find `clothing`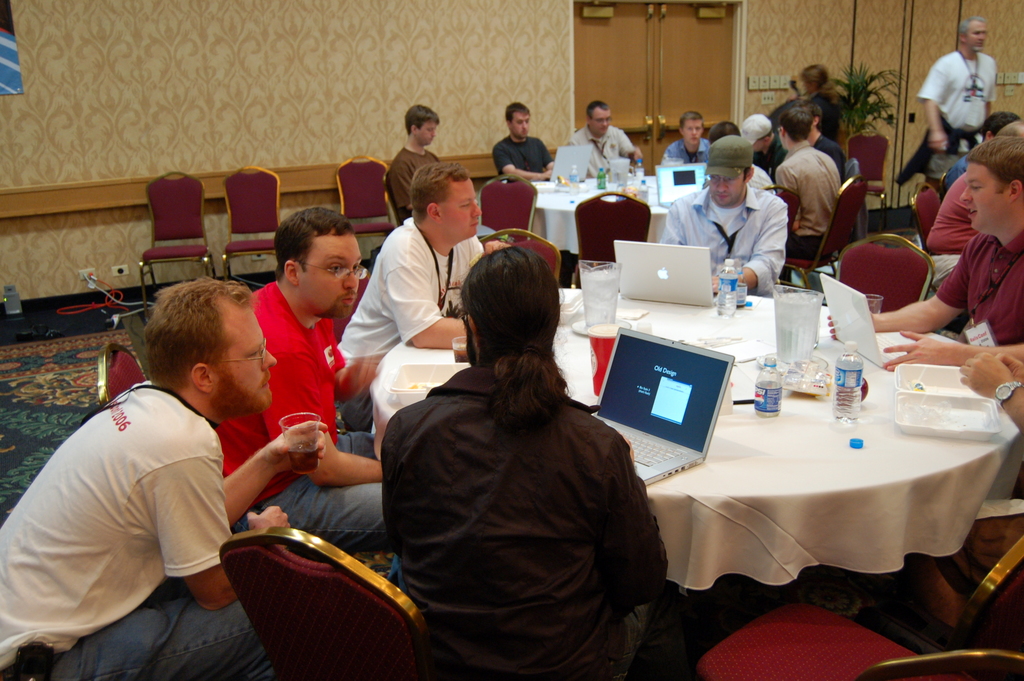
region(751, 165, 777, 193)
